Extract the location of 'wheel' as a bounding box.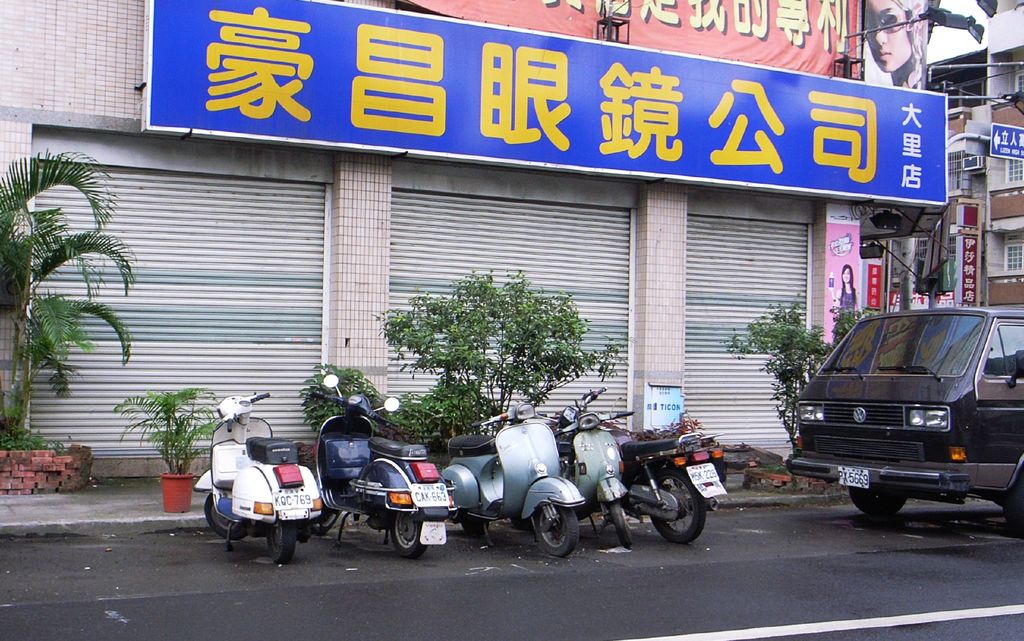
x1=510 y1=513 x2=530 y2=529.
